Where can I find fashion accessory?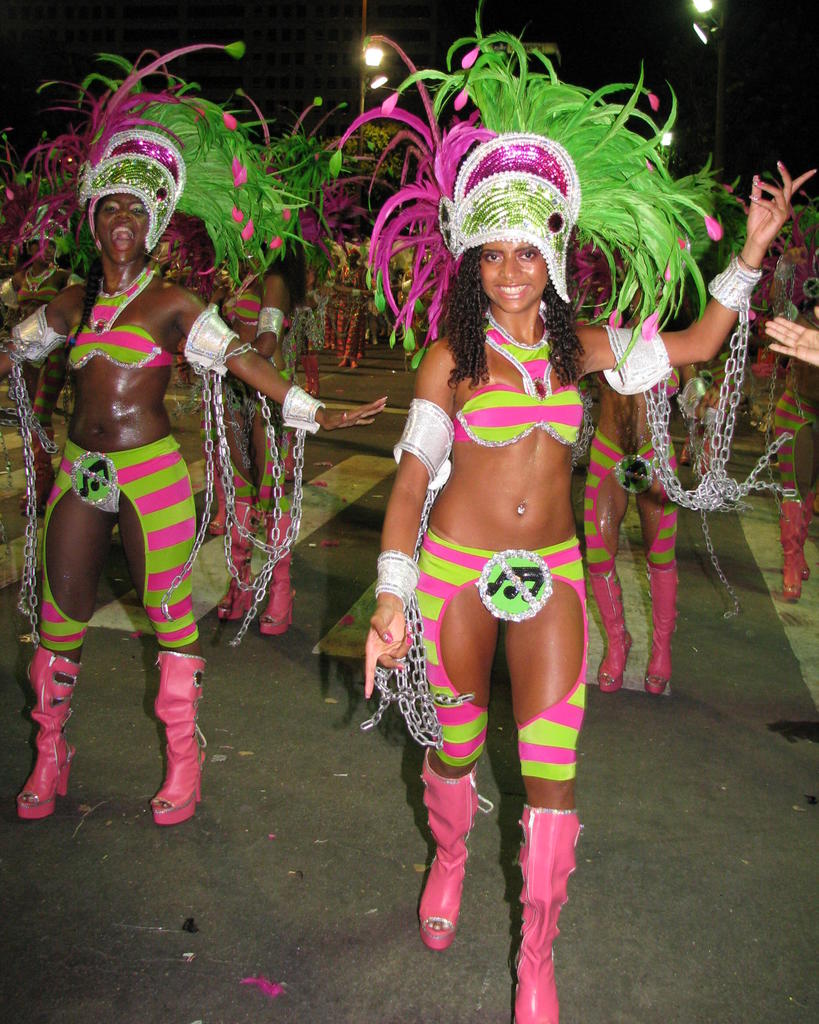
You can find it at 701, 438, 711, 480.
